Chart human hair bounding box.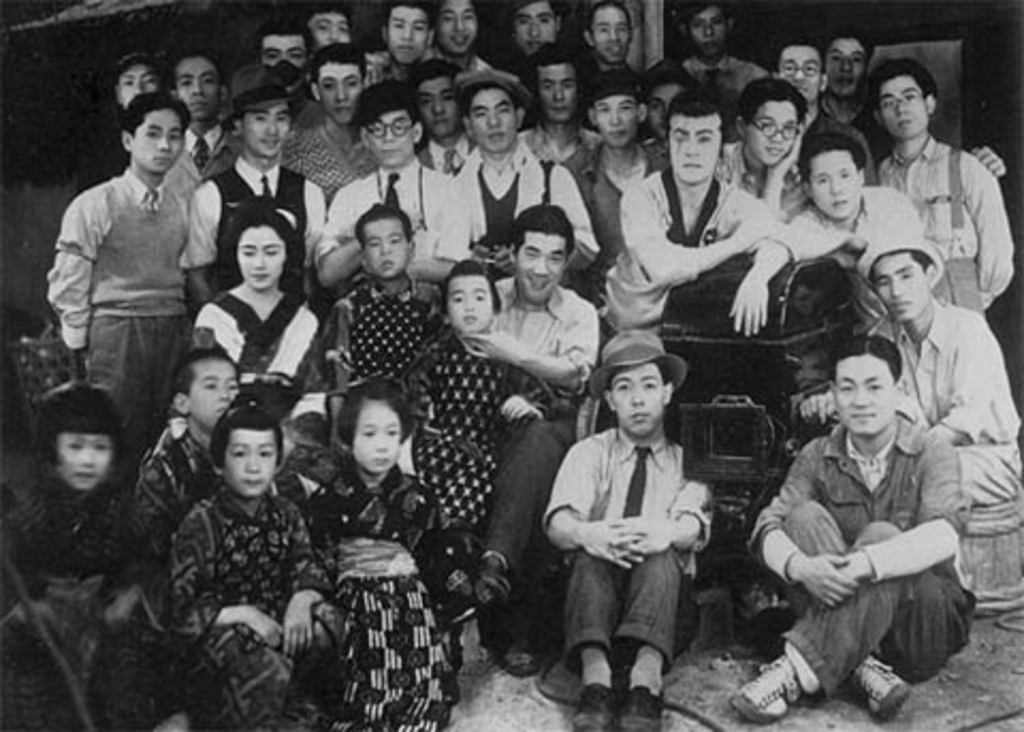
Charted: <region>354, 203, 416, 254</region>.
